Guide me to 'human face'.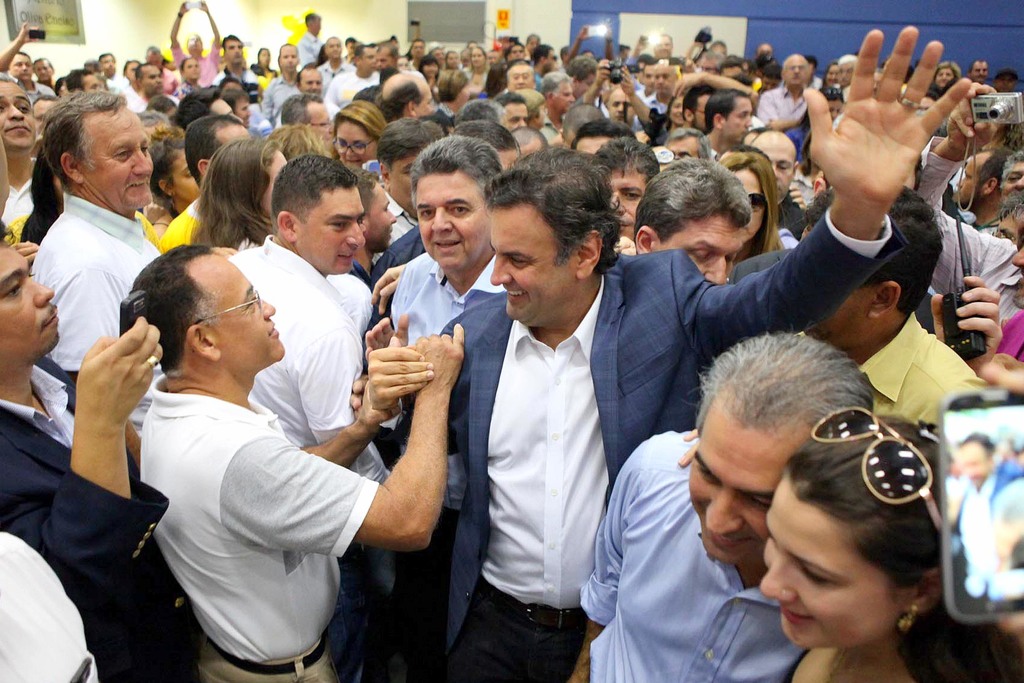
Guidance: bbox=(146, 65, 163, 89).
